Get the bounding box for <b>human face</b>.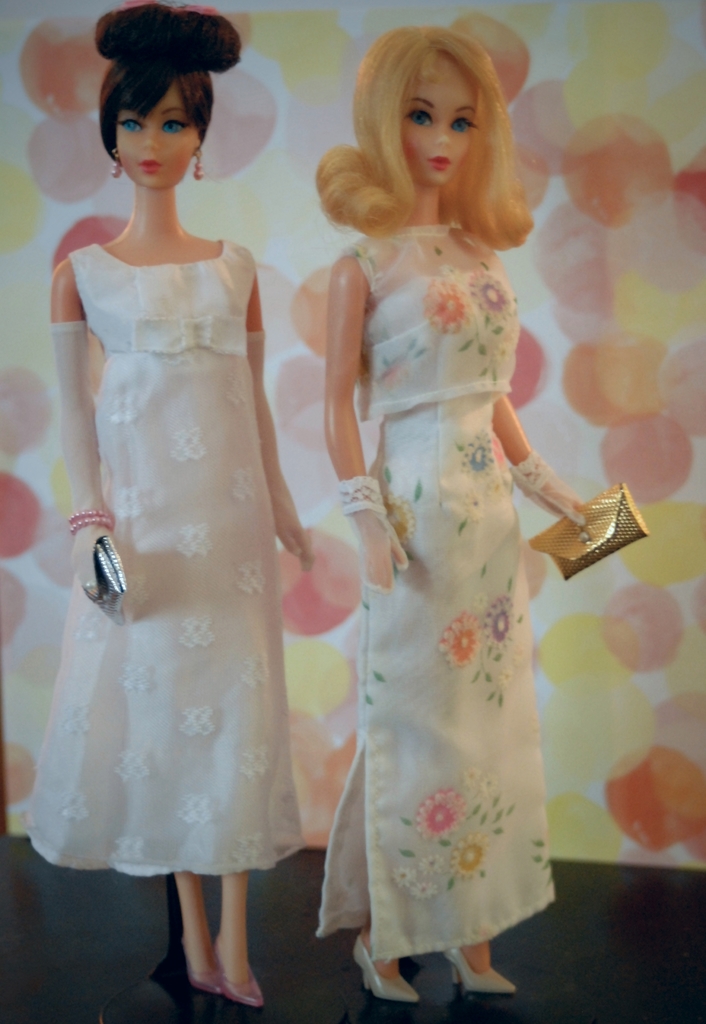
110, 80, 202, 188.
